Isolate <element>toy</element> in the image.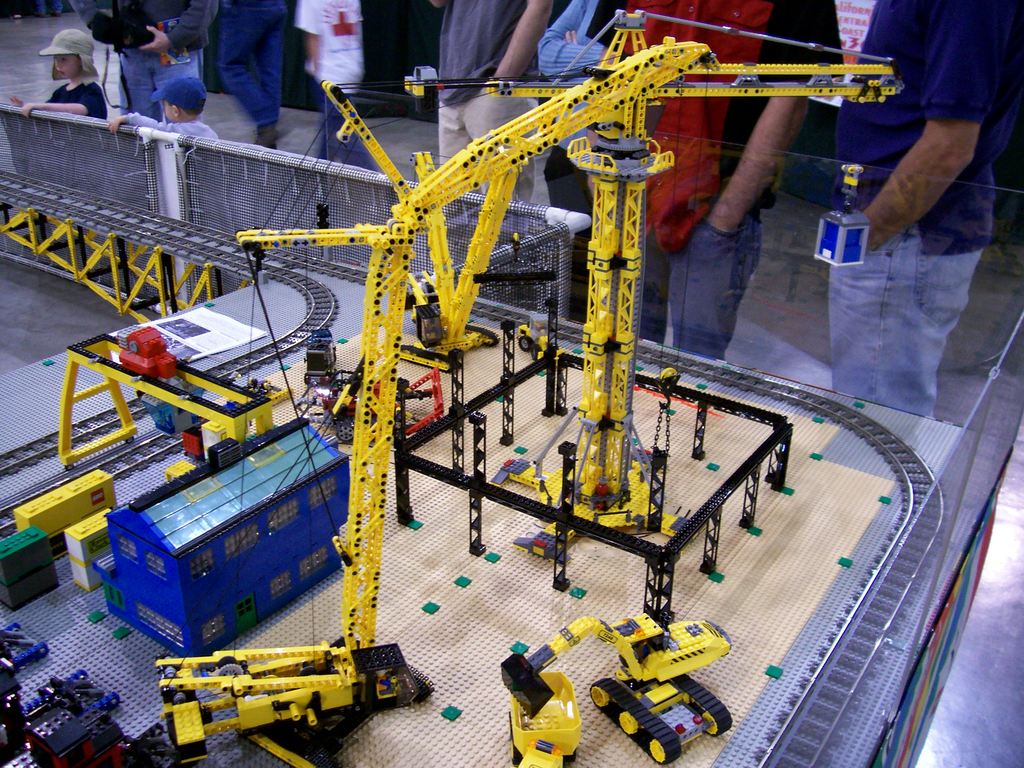
Isolated region: 531, 618, 748, 754.
